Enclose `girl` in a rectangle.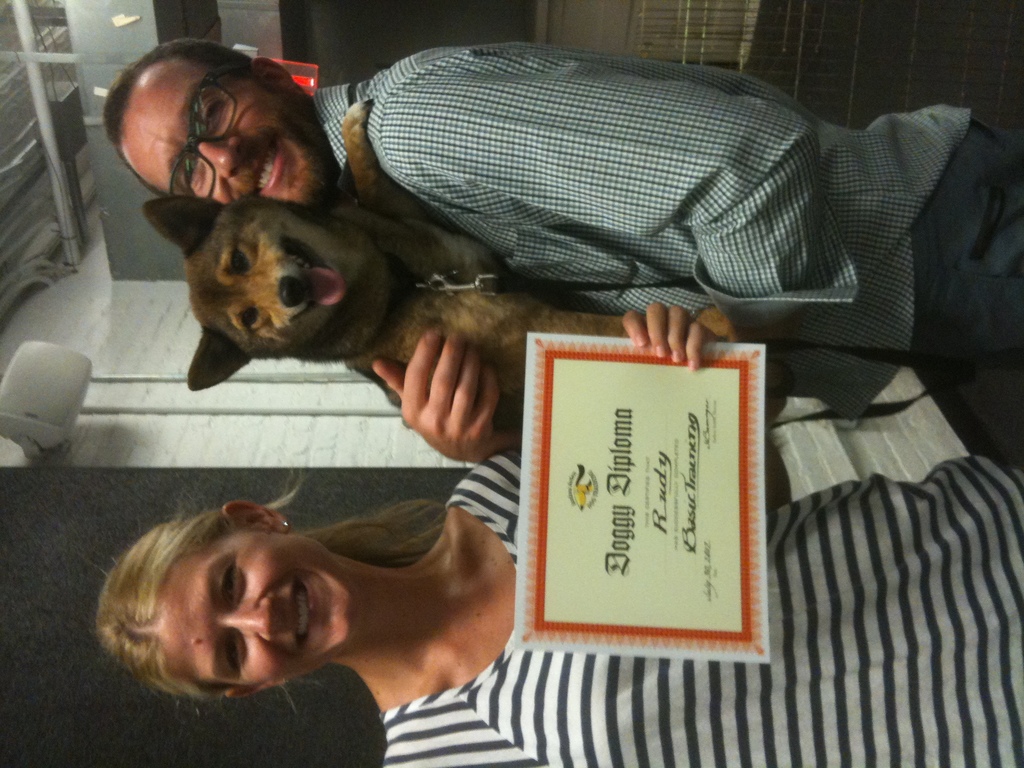
(x1=93, y1=303, x2=1023, y2=767).
